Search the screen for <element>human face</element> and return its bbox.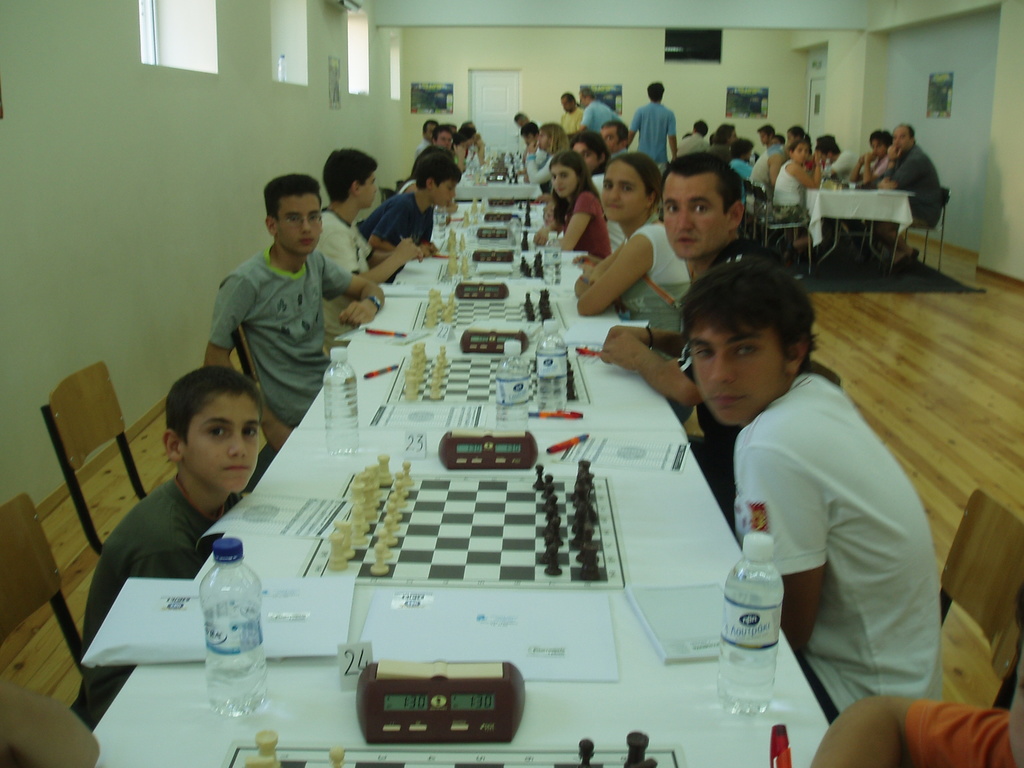
Found: 548 165 576 200.
